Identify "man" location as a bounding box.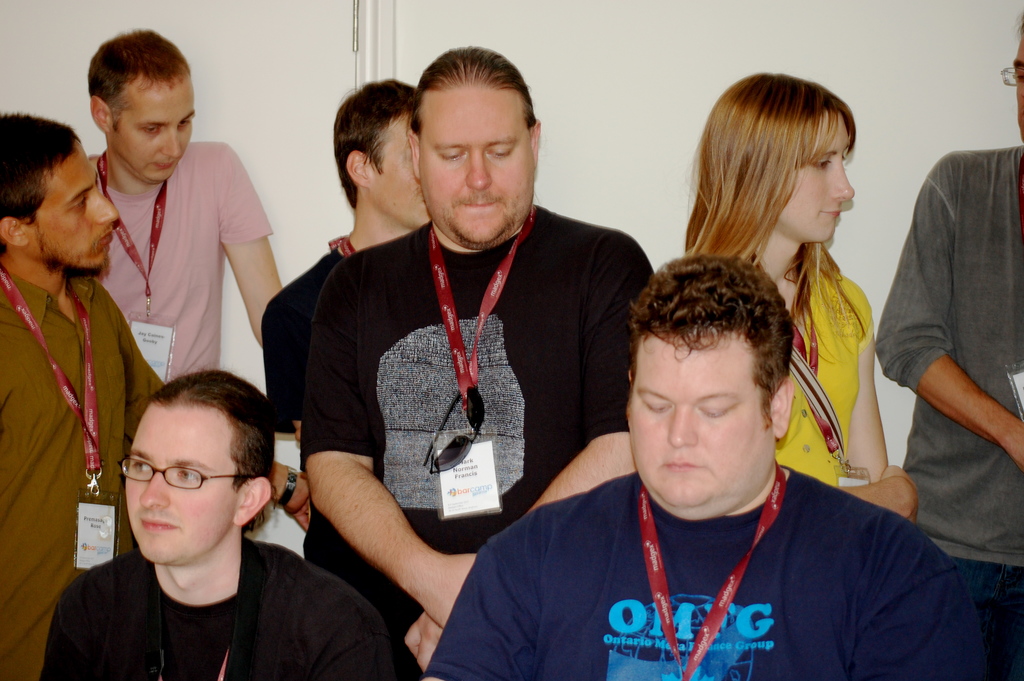
l=259, t=78, r=422, b=568.
